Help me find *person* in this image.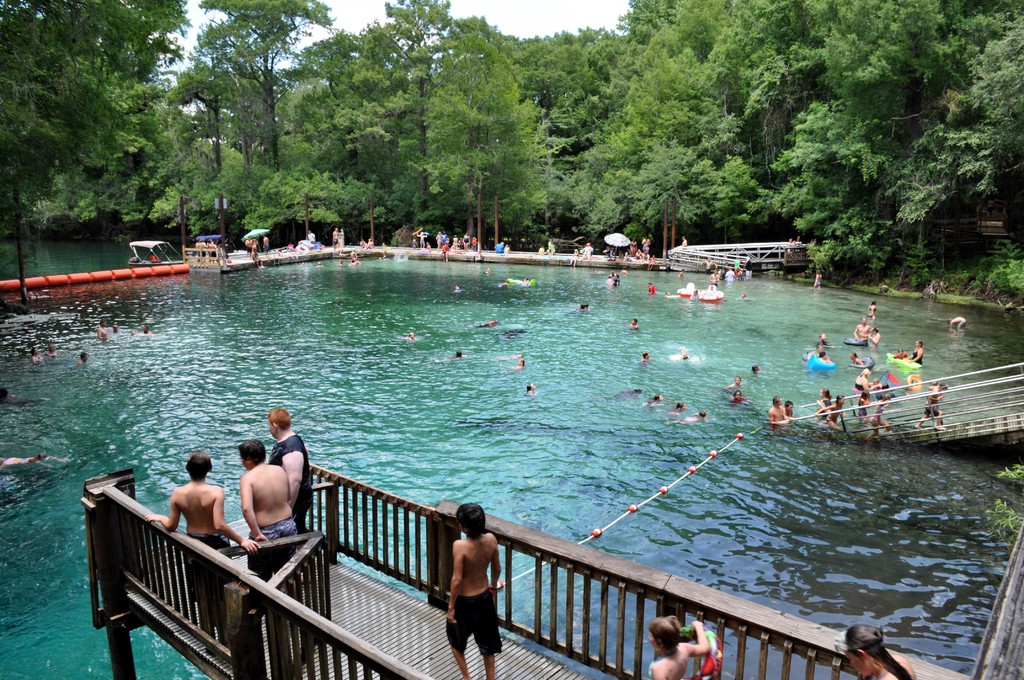
Found it: (left=913, top=384, right=950, bottom=432).
